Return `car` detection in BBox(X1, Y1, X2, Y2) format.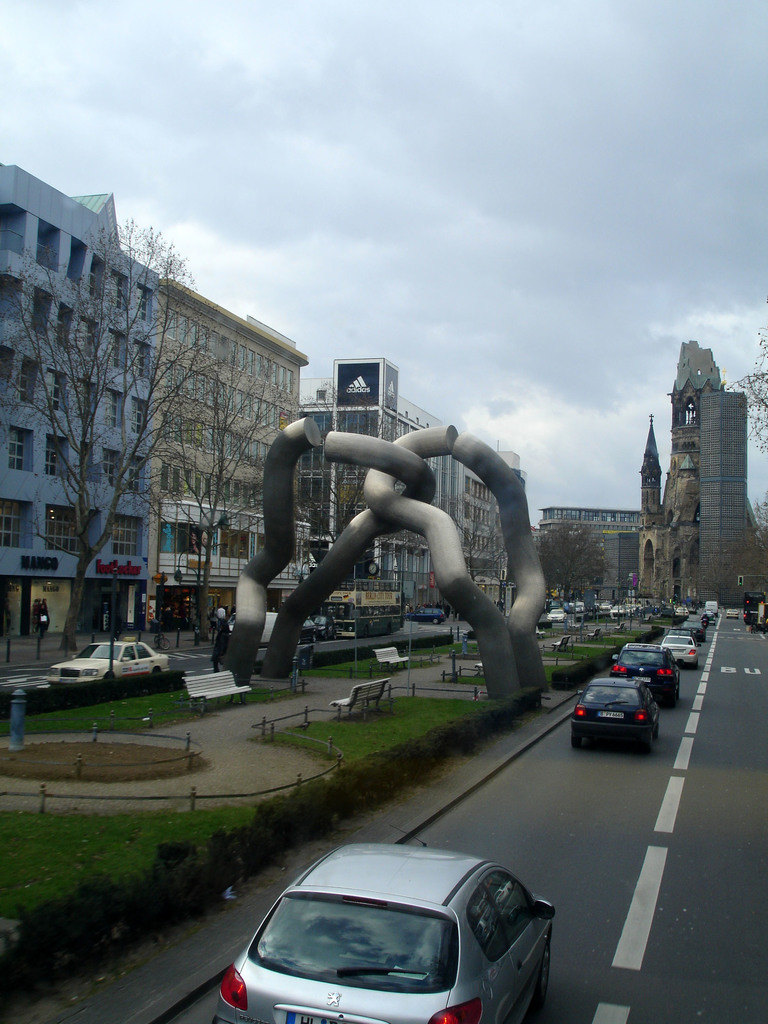
BBox(49, 640, 170, 685).
